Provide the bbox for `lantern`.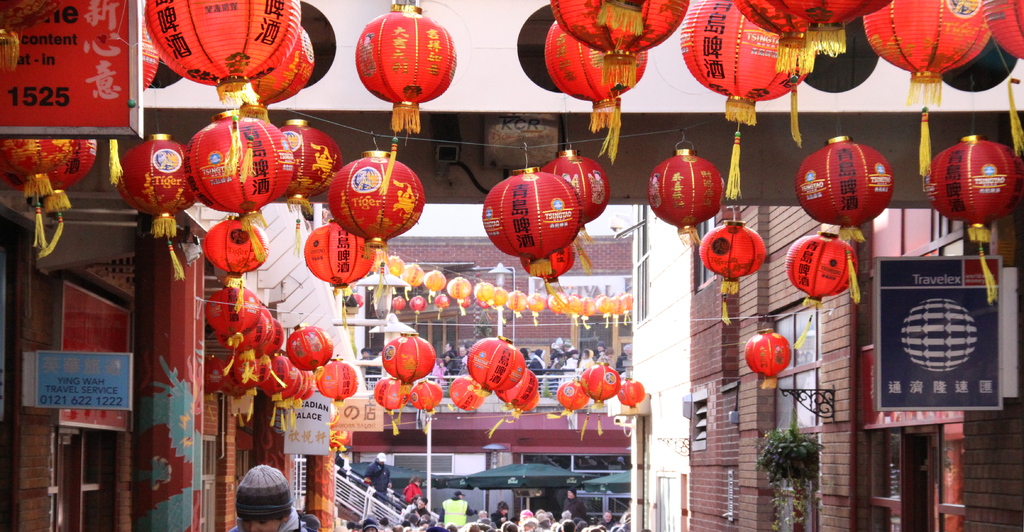
detection(450, 375, 484, 412).
